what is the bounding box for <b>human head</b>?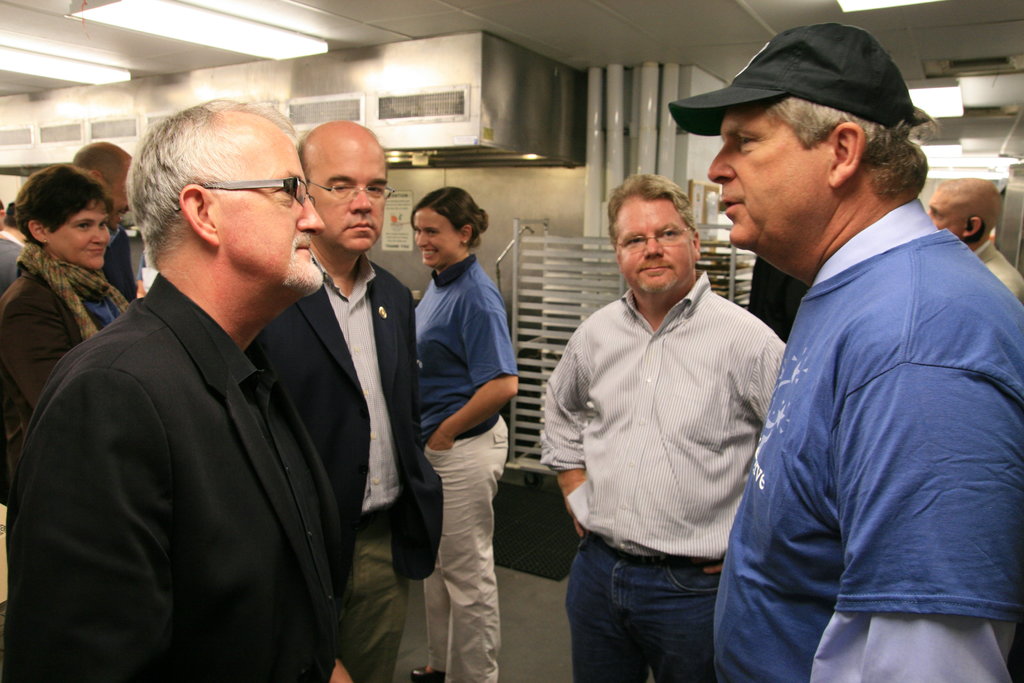
region(924, 178, 1000, 254).
